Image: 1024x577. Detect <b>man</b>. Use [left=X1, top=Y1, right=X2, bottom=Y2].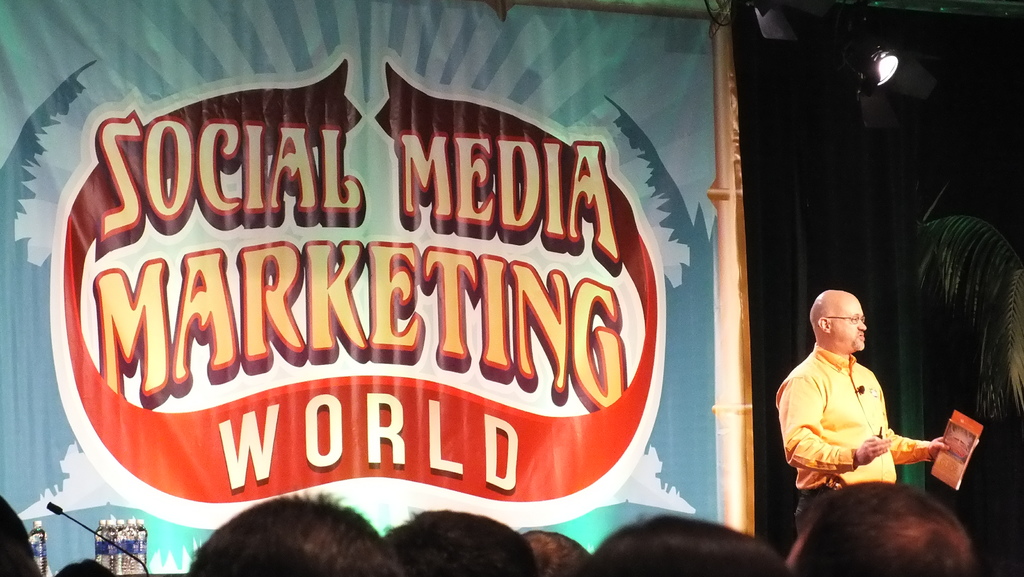
[left=774, top=291, right=980, bottom=547].
